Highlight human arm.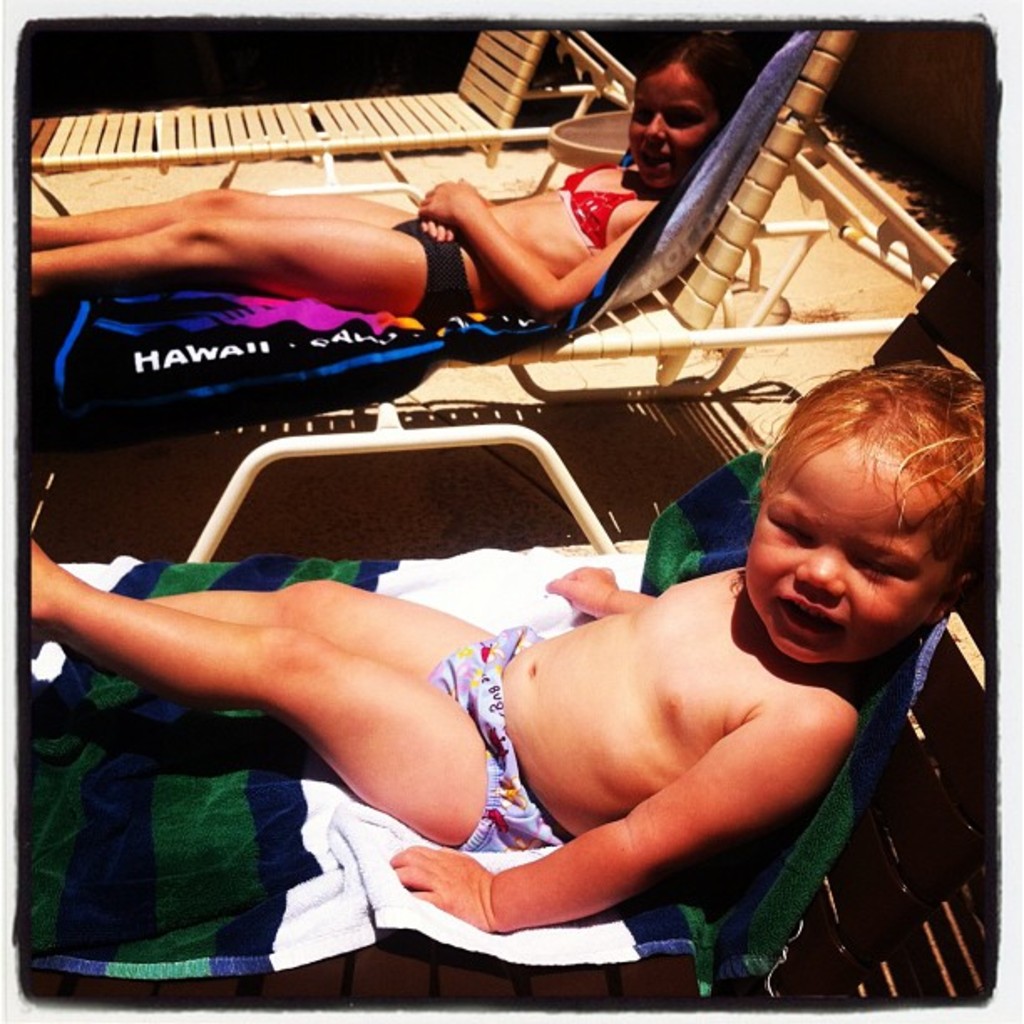
Highlighted region: BBox(385, 698, 868, 935).
